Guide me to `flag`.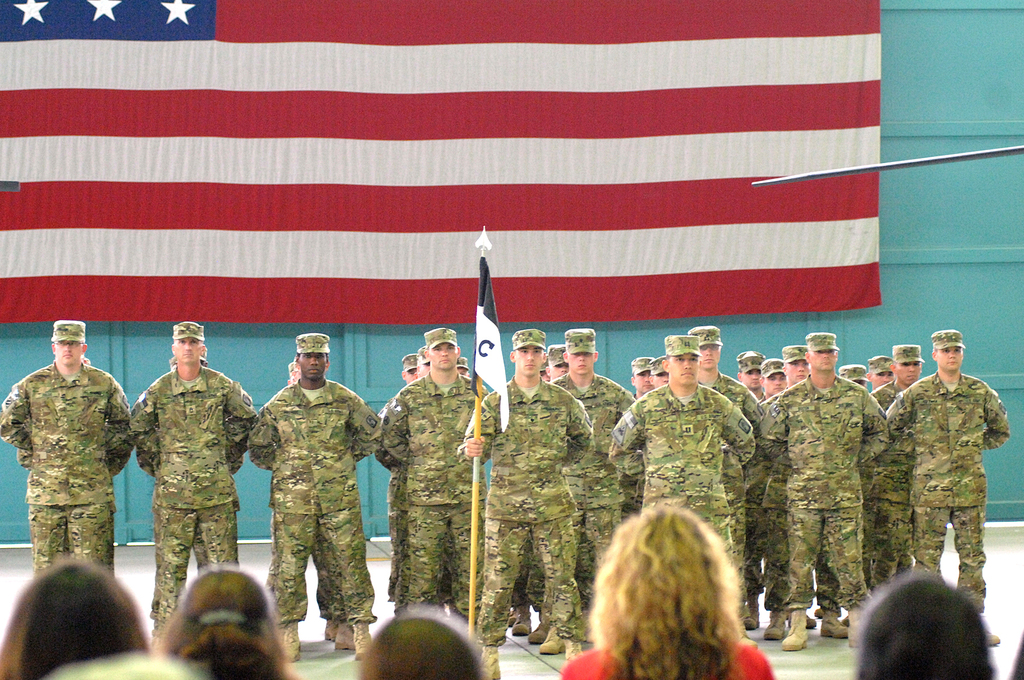
Guidance: (0,0,886,322).
